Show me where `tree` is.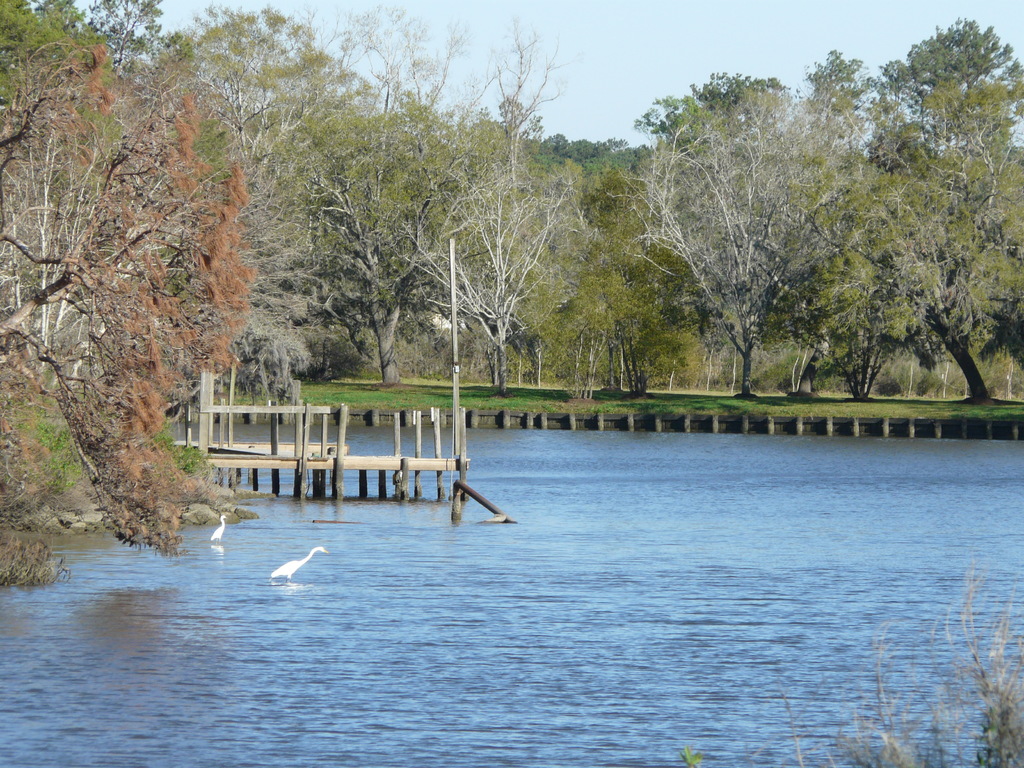
`tree` is at 10/59/259/532.
